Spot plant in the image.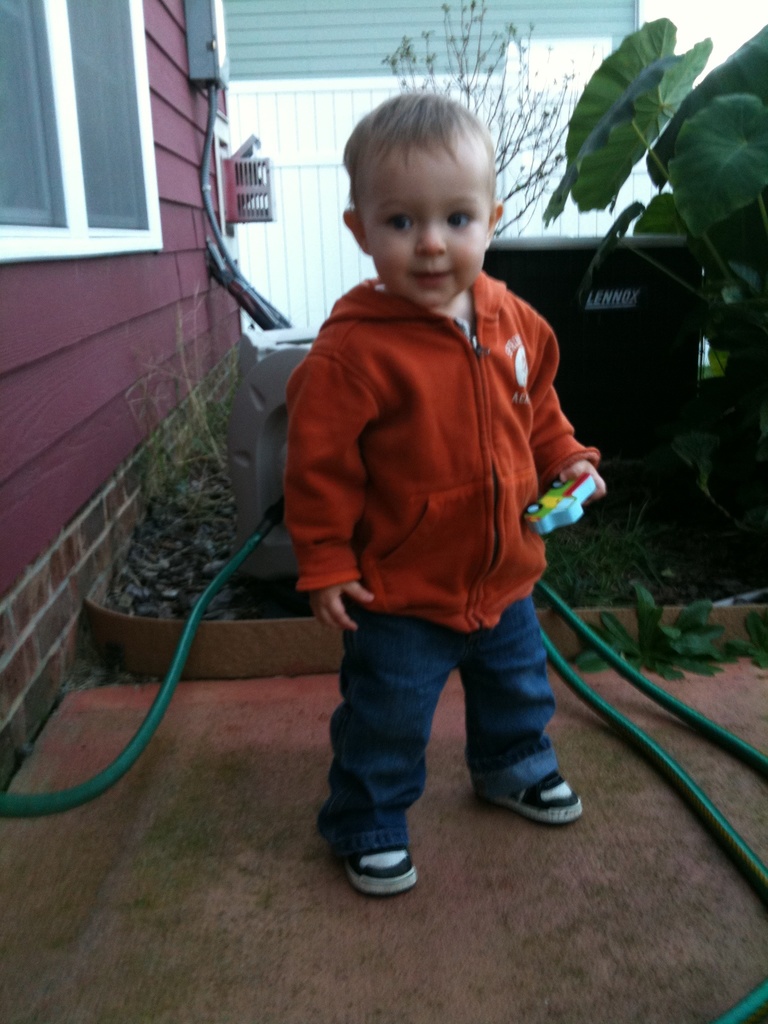
plant found at <box>532,17,767,355</box>.
